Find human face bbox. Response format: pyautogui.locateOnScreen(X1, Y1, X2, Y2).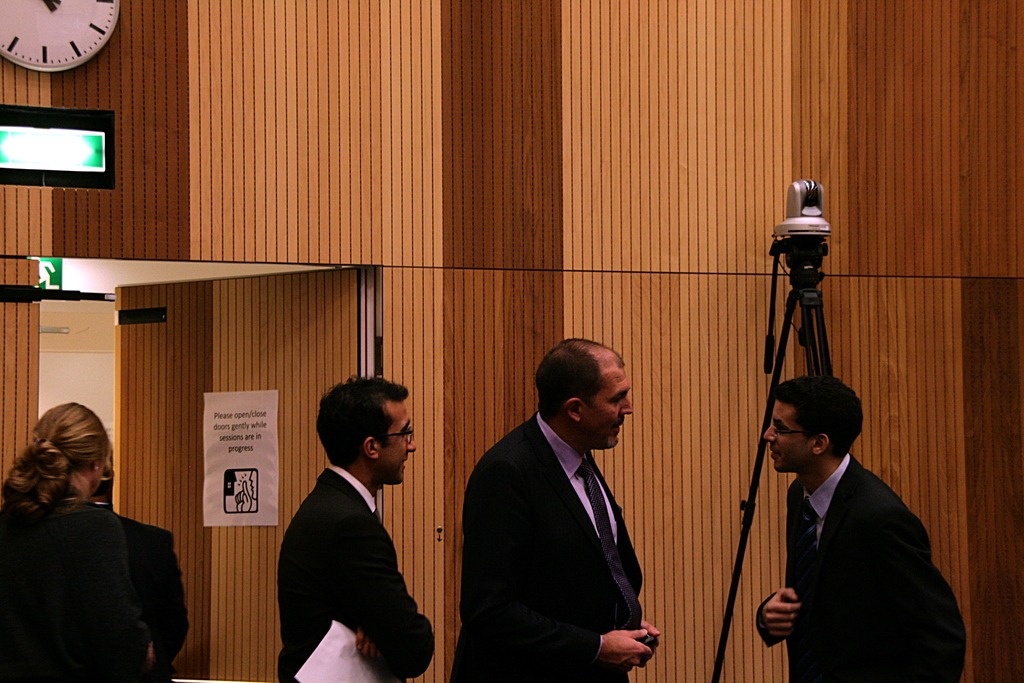
pyautogui.locateOnScreen(755, 398, 810, 470).
